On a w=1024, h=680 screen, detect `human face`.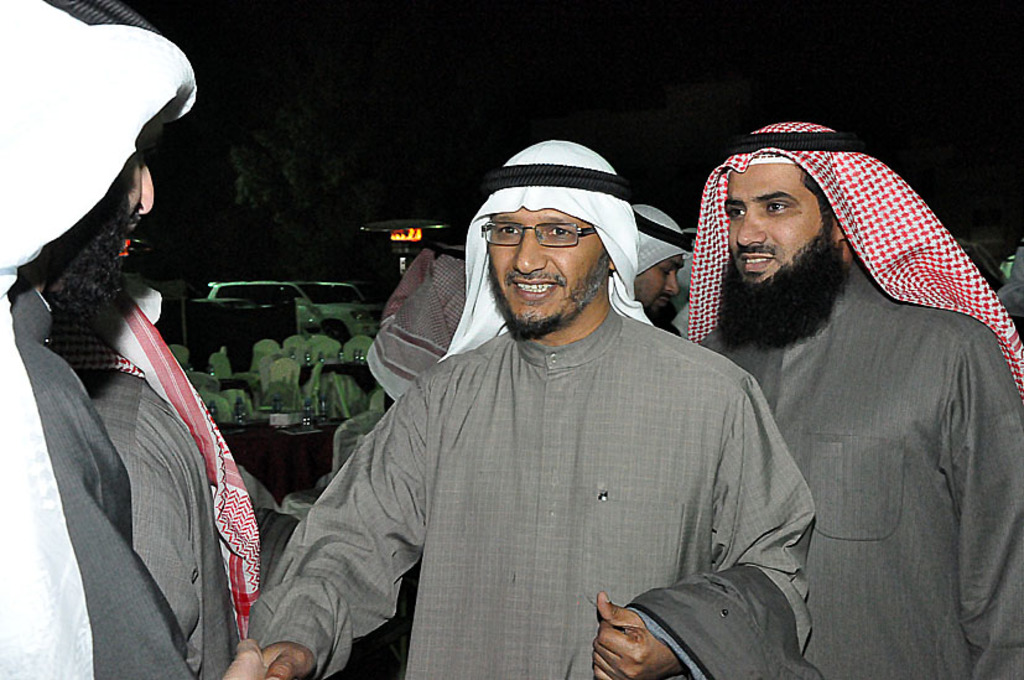
l=488, t=211, r=613, b=325.
